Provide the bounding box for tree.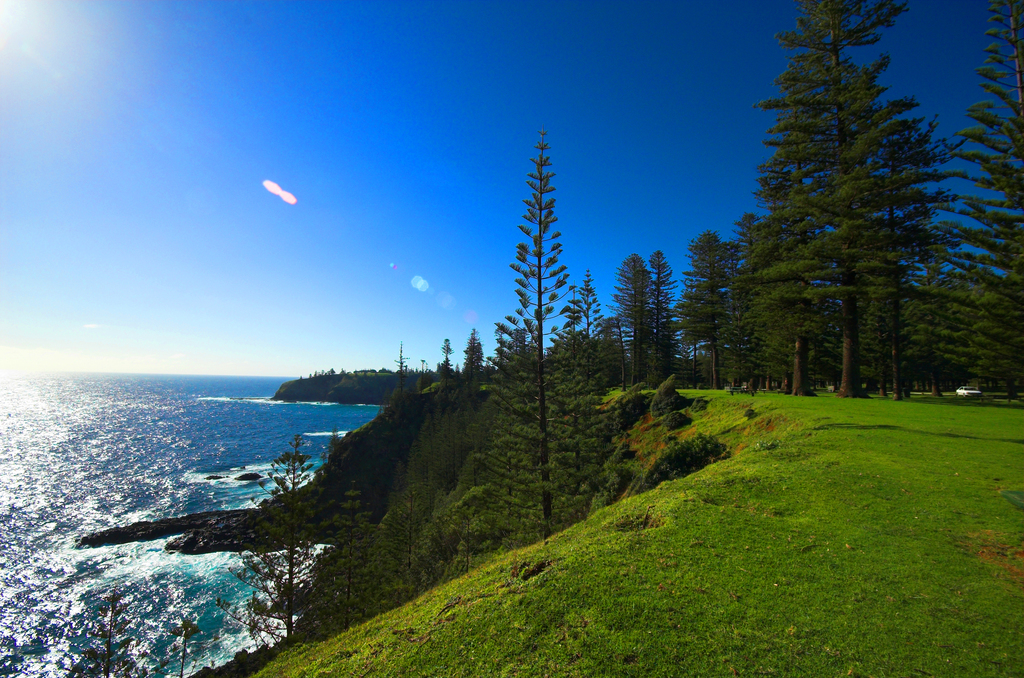
(left=227, top=433, right=333, bottom=650).
